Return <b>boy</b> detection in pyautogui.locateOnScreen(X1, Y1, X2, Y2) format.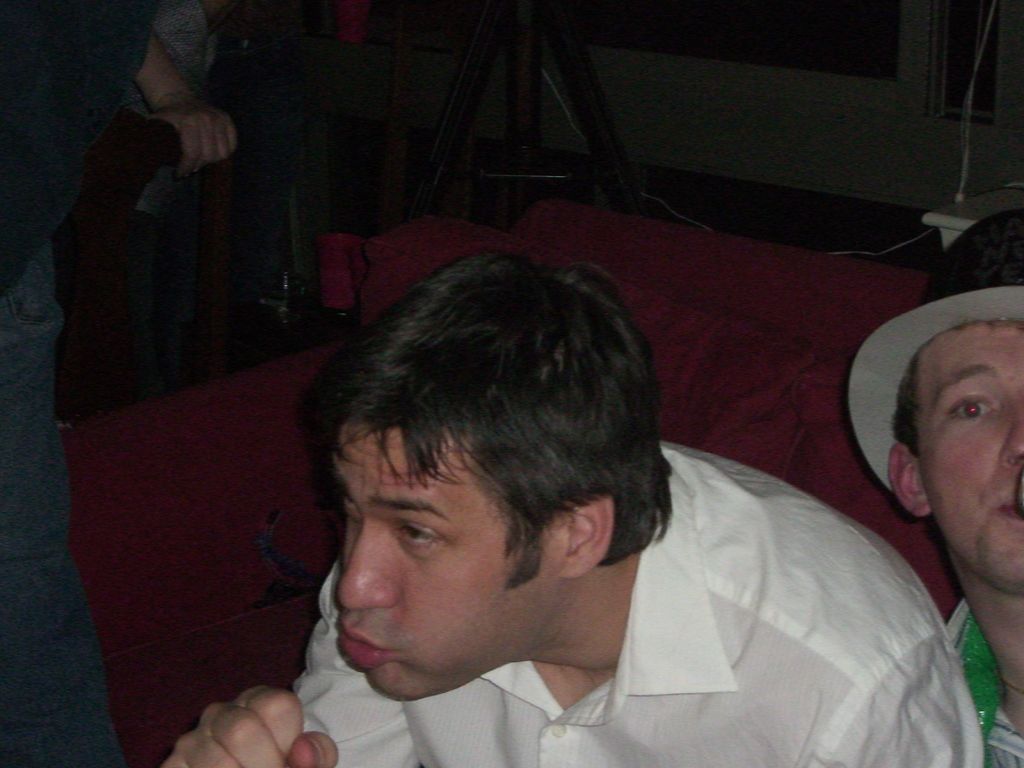
pyautogui.locateOnScreen(164, 250, 982, 767).
